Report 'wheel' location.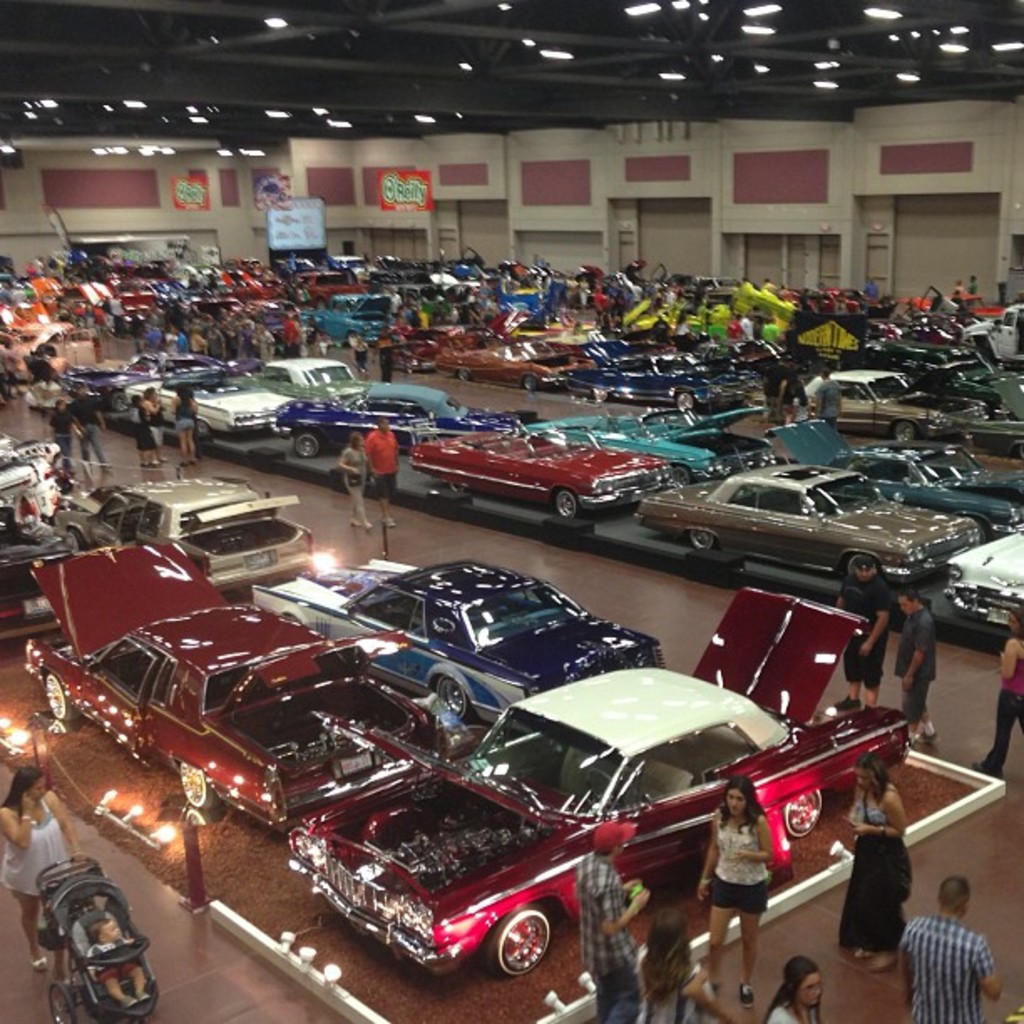
Report: [x1=584, y1=771, x2=632, y2=813].
